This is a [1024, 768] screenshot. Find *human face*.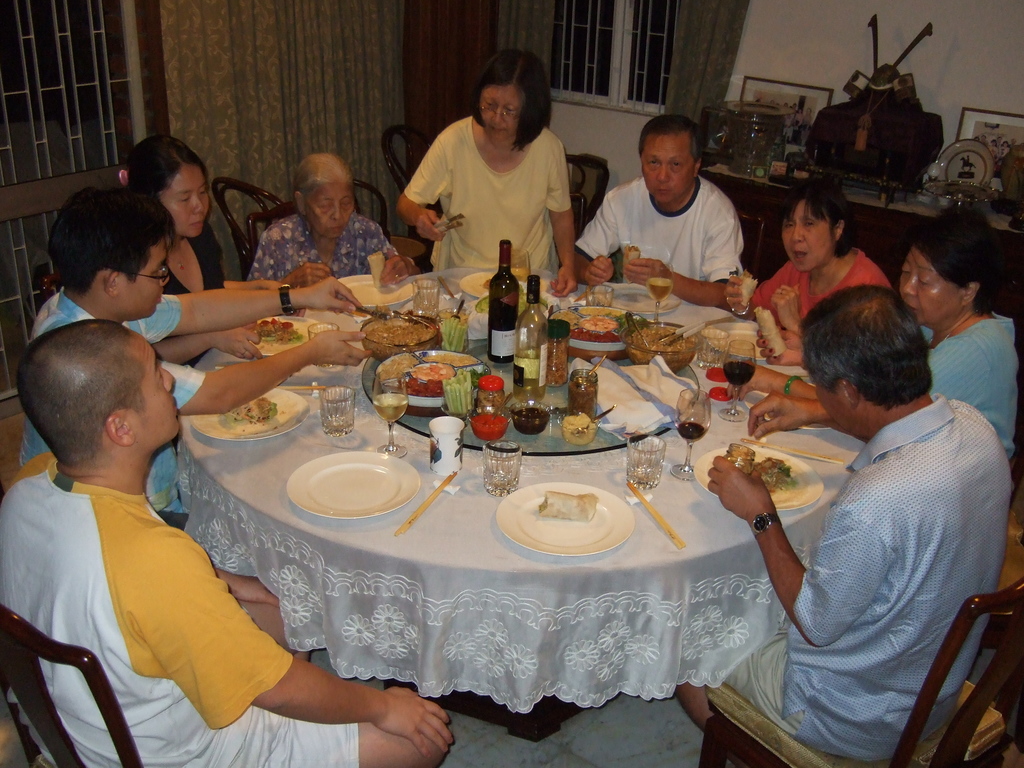
Bounding box: (815, 385, 851, 435).
